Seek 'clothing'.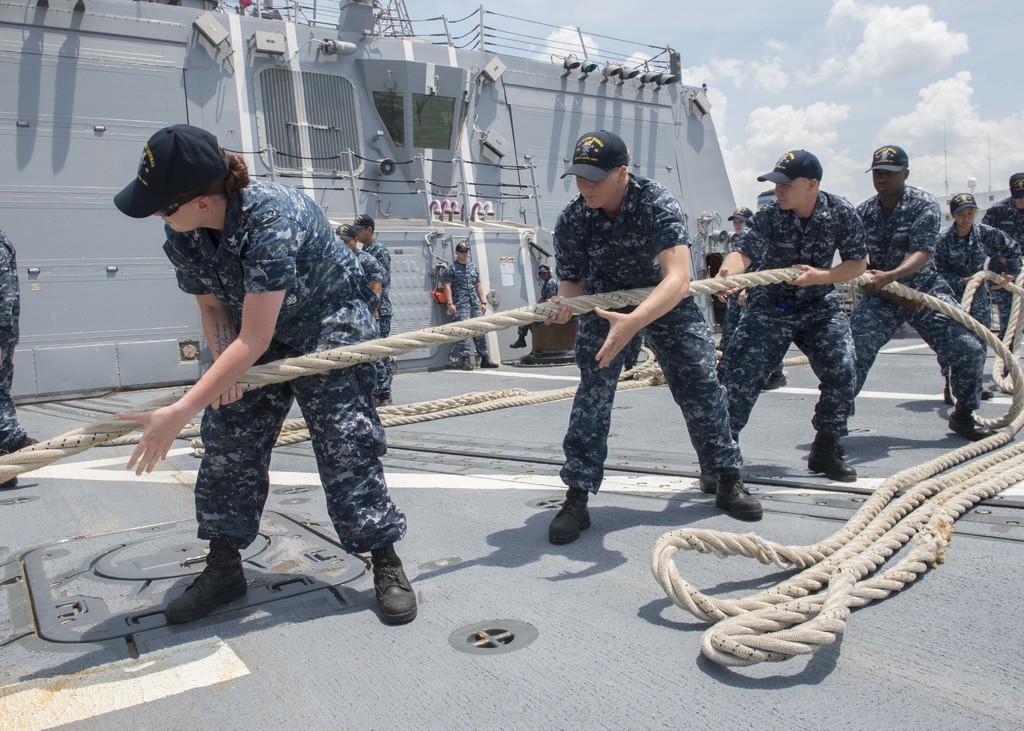
pyautogui.locateOnScreen(522, 278, 558, 335).
